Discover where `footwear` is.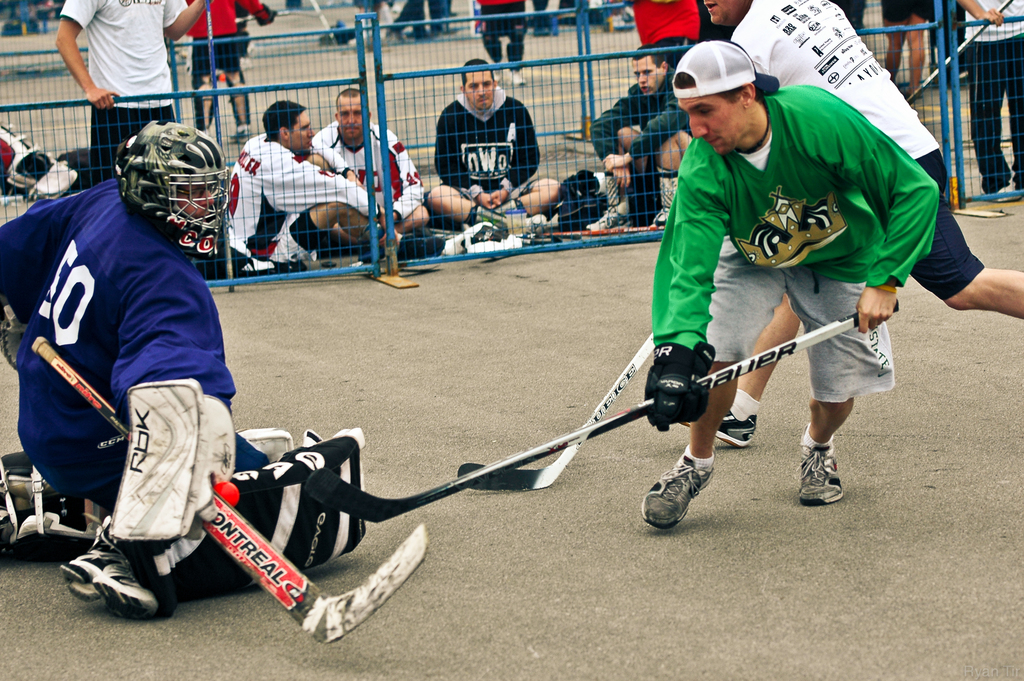
Discovered at 991,179,1014,202.
